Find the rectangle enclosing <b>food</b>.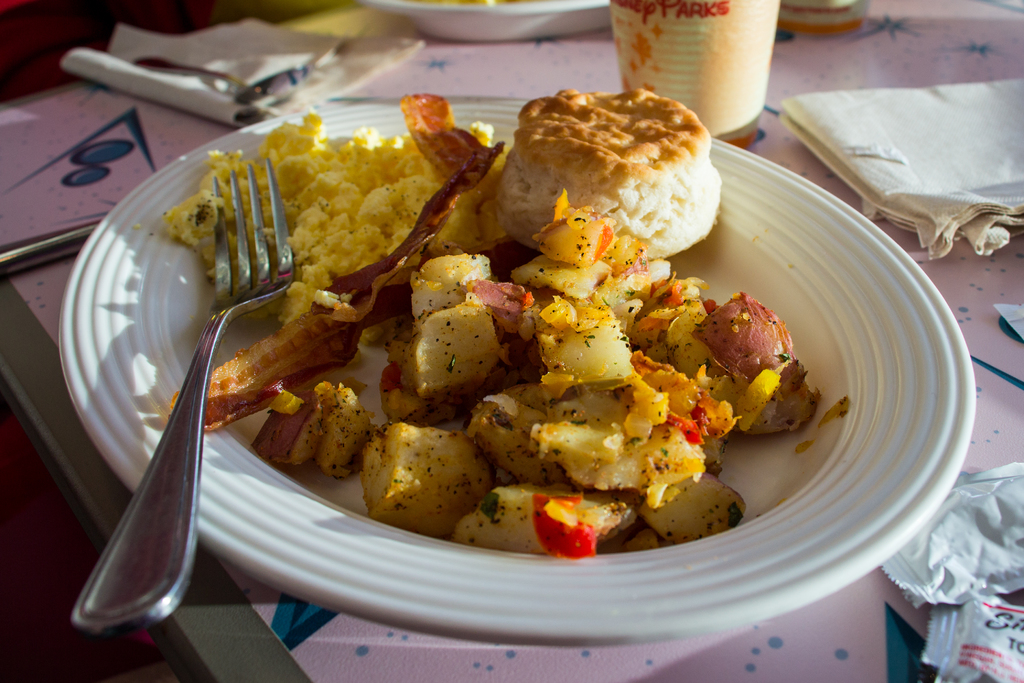
[x1=155, y1=103, x2=861, y2=564].
